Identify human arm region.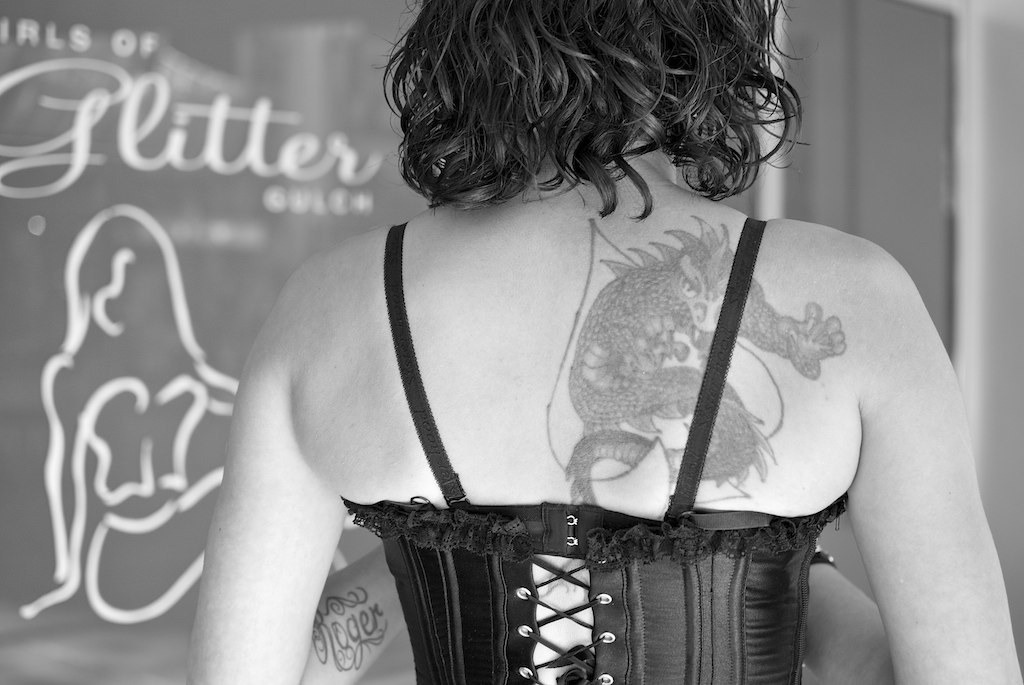
Region: [798,240,1023,684].
